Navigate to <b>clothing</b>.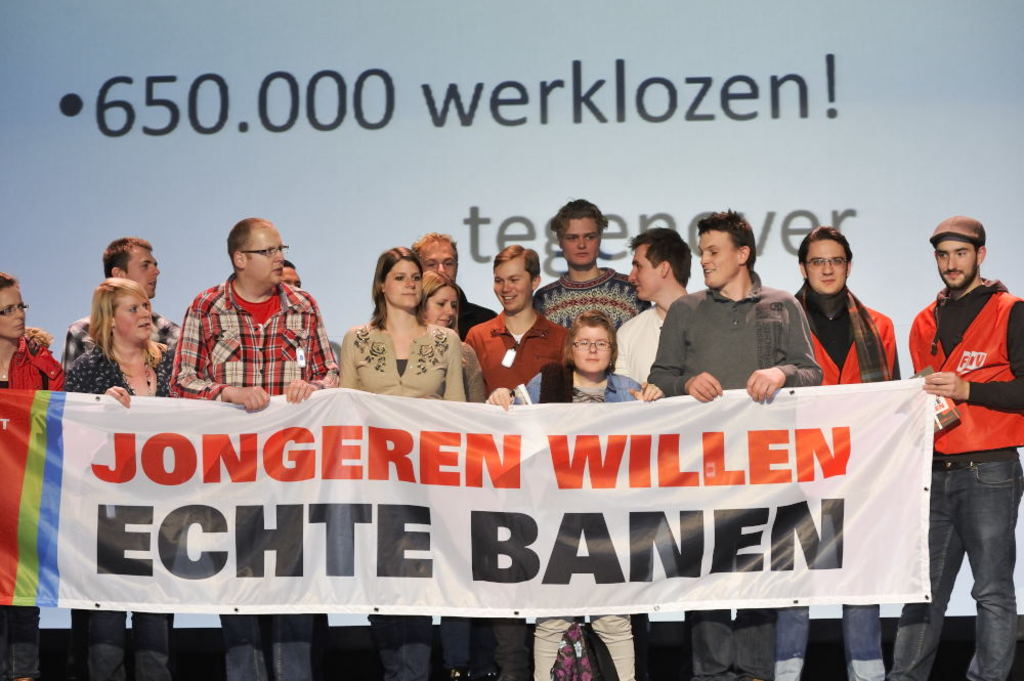
Navigation target: bbox=(0, 334, 66, 677).
